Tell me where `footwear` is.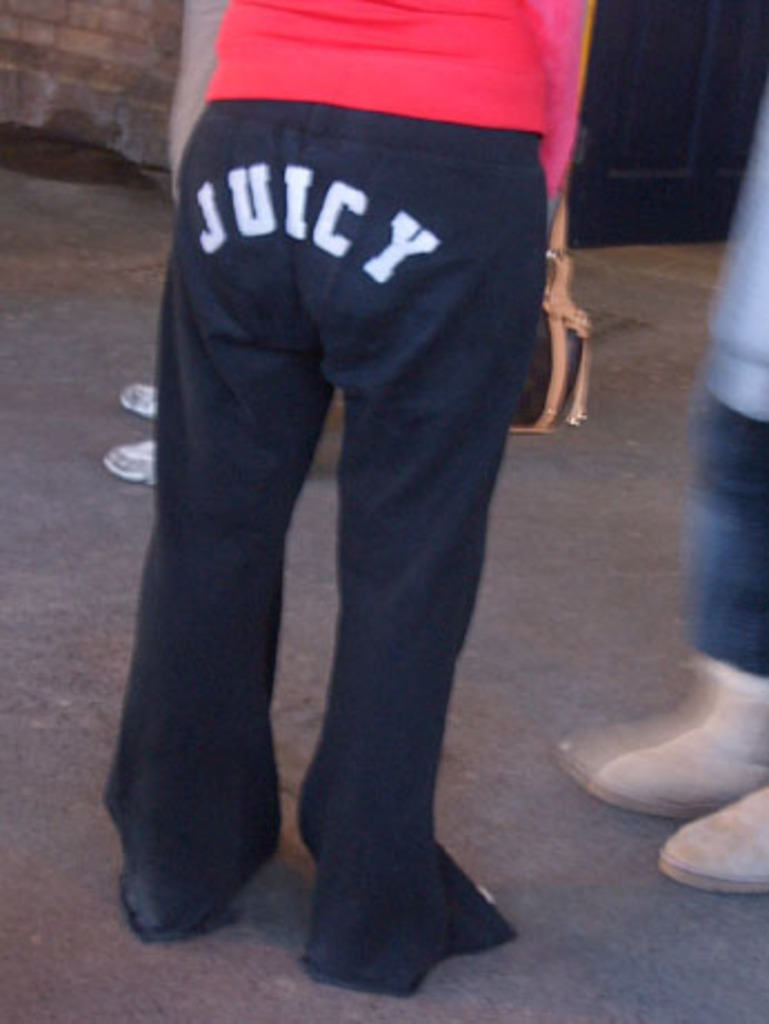
`footwear` is at [x1=551, y1=700, x2=767, y2=820].
